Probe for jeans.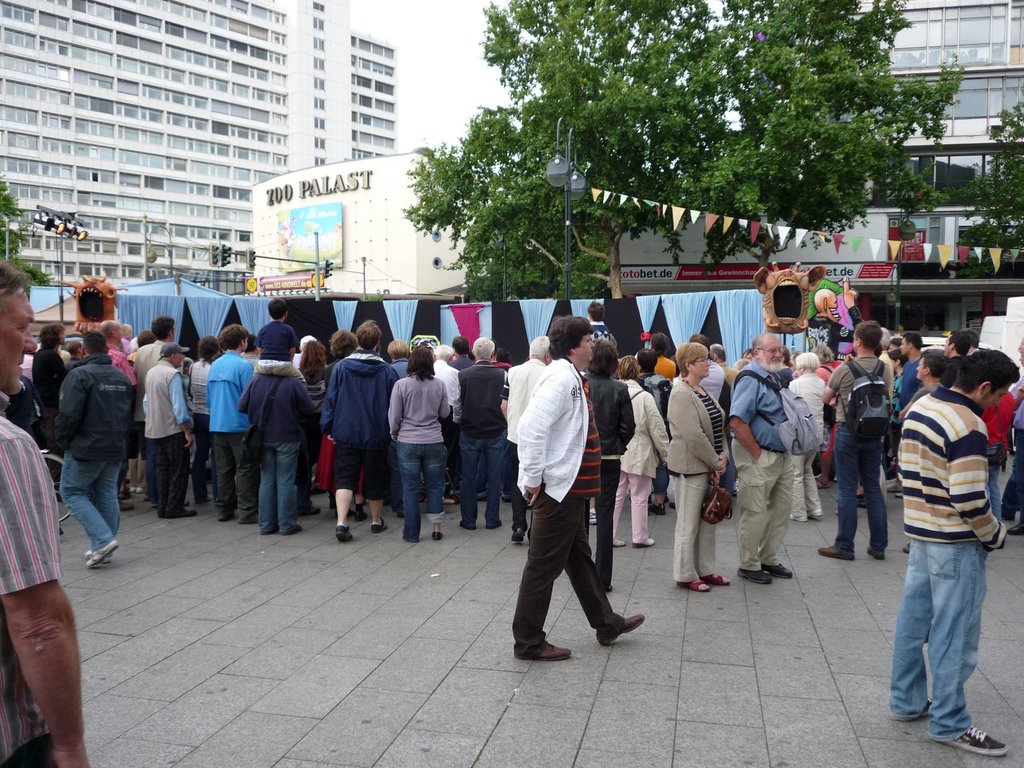
Probe result: (x1=333, y1=445, x2=394, y2=500).
